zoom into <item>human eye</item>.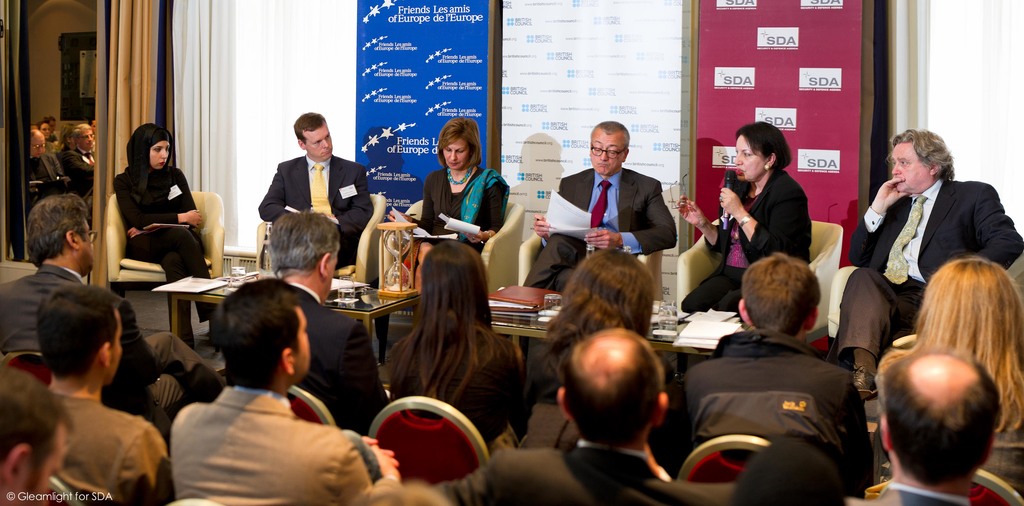
Zoom target: (458,149,462,154).
